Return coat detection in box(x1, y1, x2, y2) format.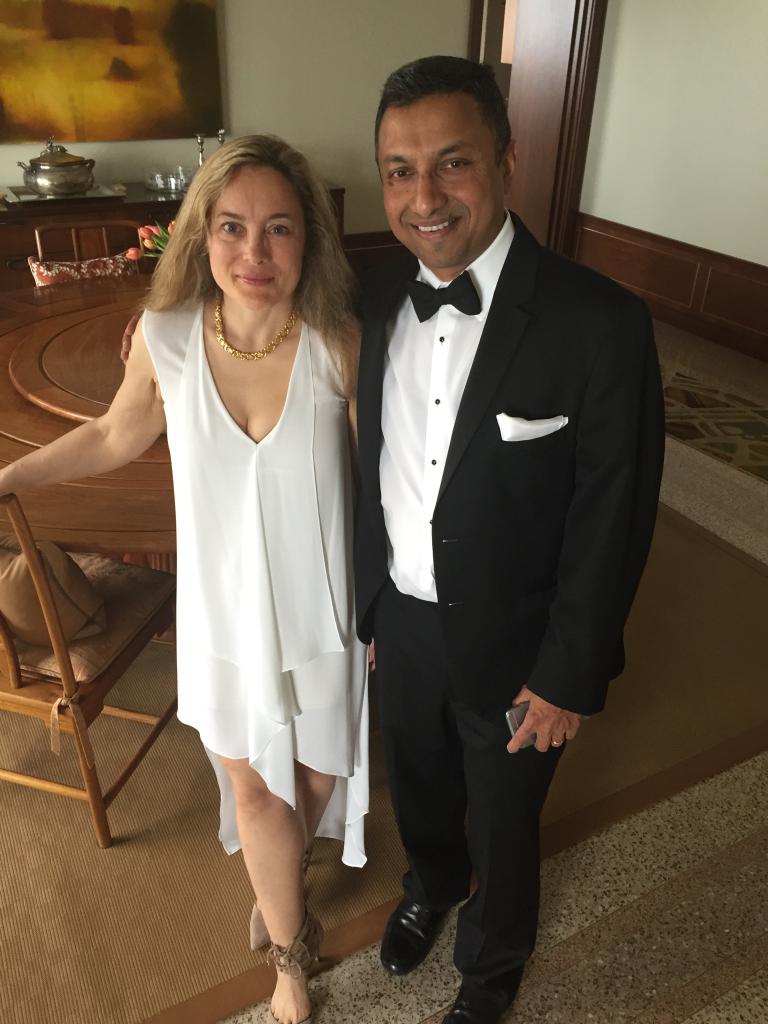
box(330, 206, 666, 719).
